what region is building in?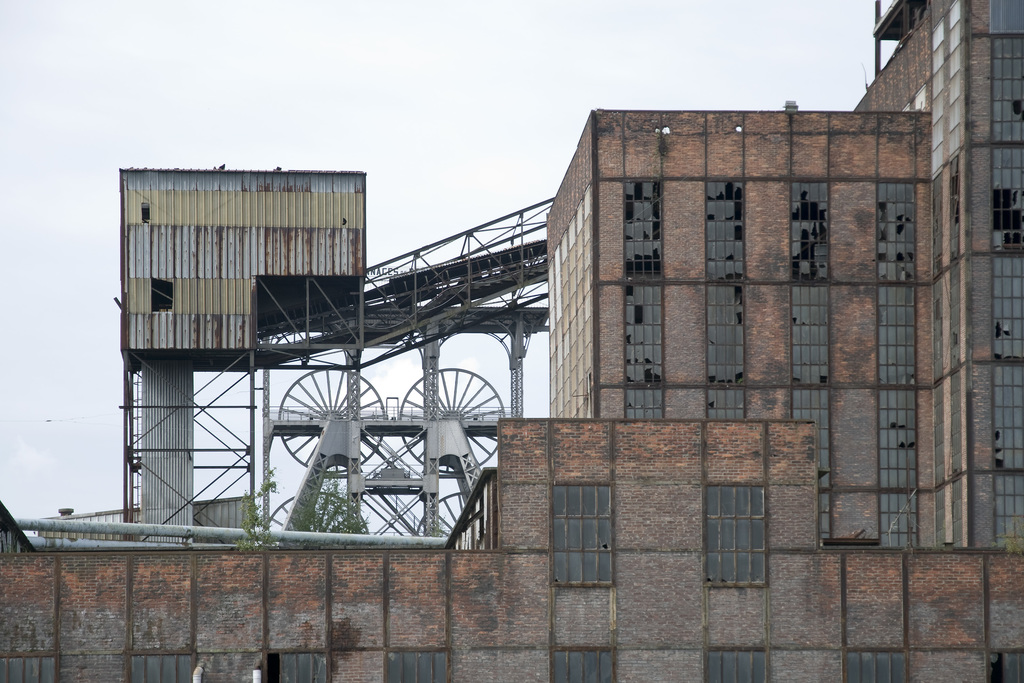
detection(0, 0, 1023, 682).
